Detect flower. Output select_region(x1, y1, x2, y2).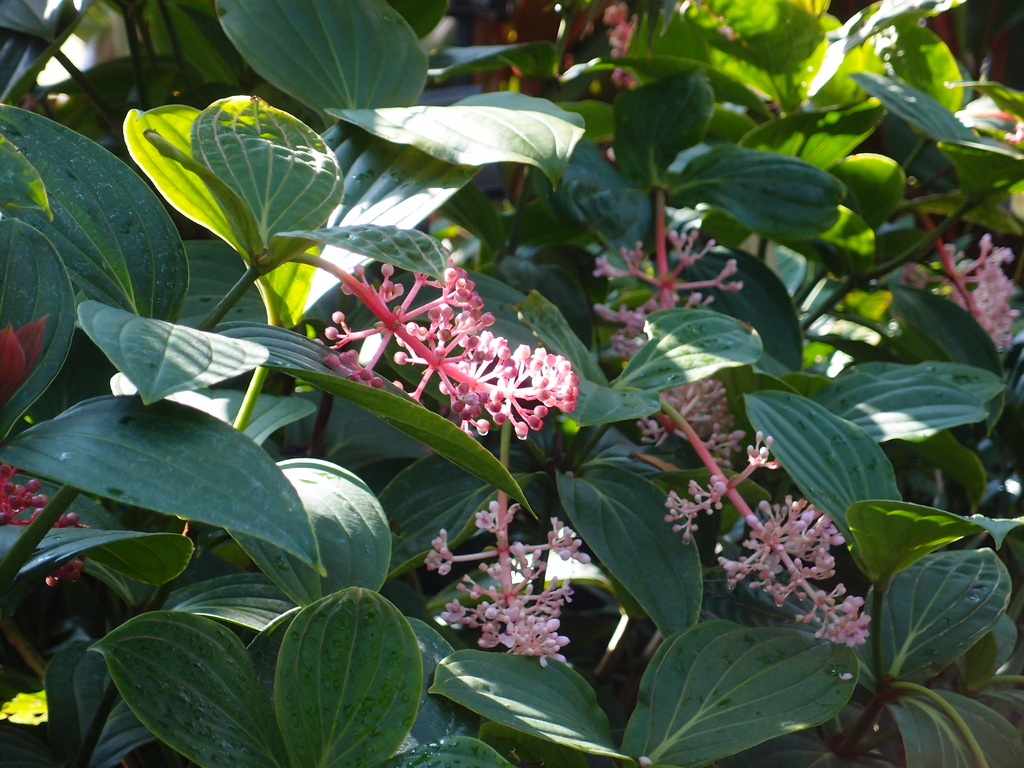
select_region(604, 2, 639, 85).
